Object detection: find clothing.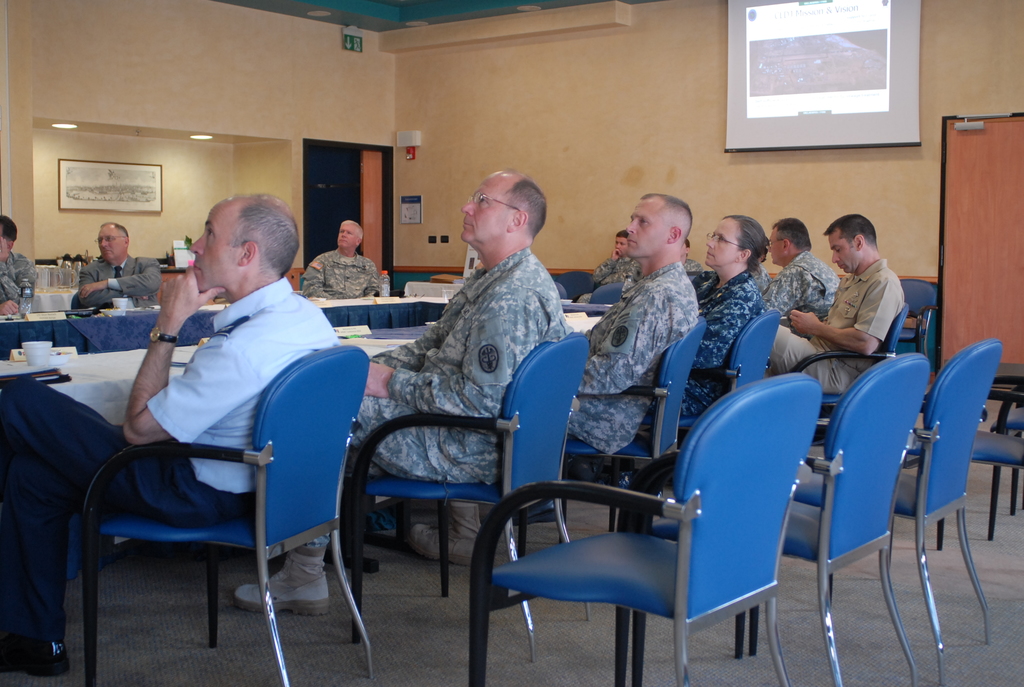
l=61, t=248, r=172, b=305.
